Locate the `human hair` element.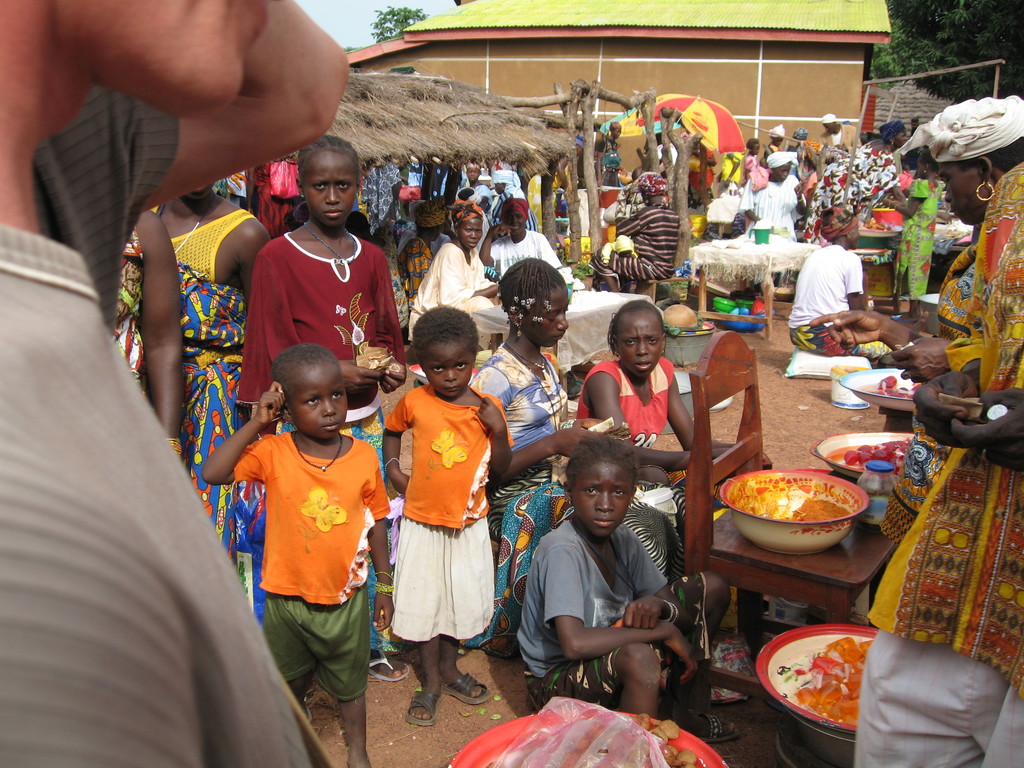
Element bbox: 568 431 639 490.
